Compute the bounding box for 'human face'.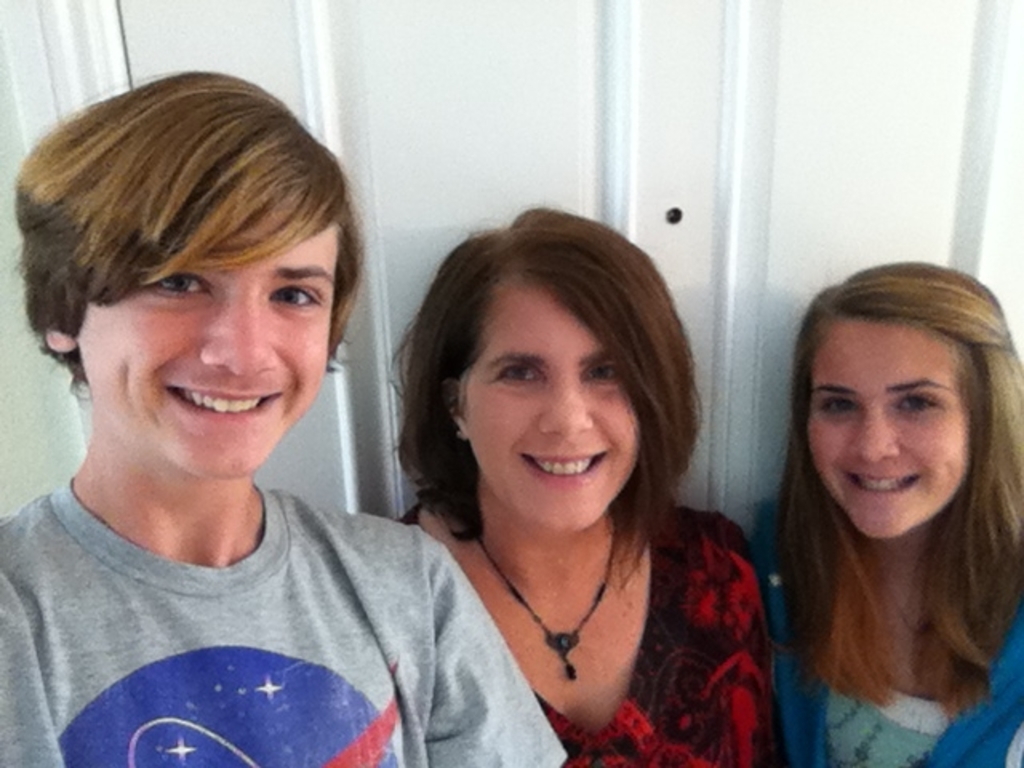
left=805, top=317, right=979, bottom=547.
